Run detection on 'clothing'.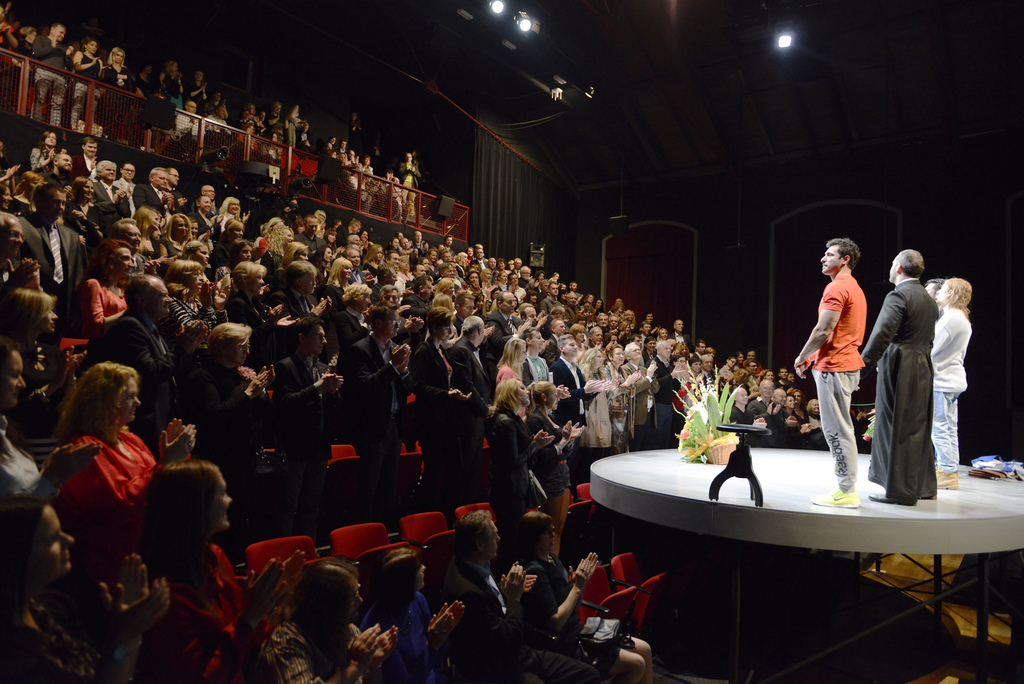
Result: <box>563,305,584,324</box>.
